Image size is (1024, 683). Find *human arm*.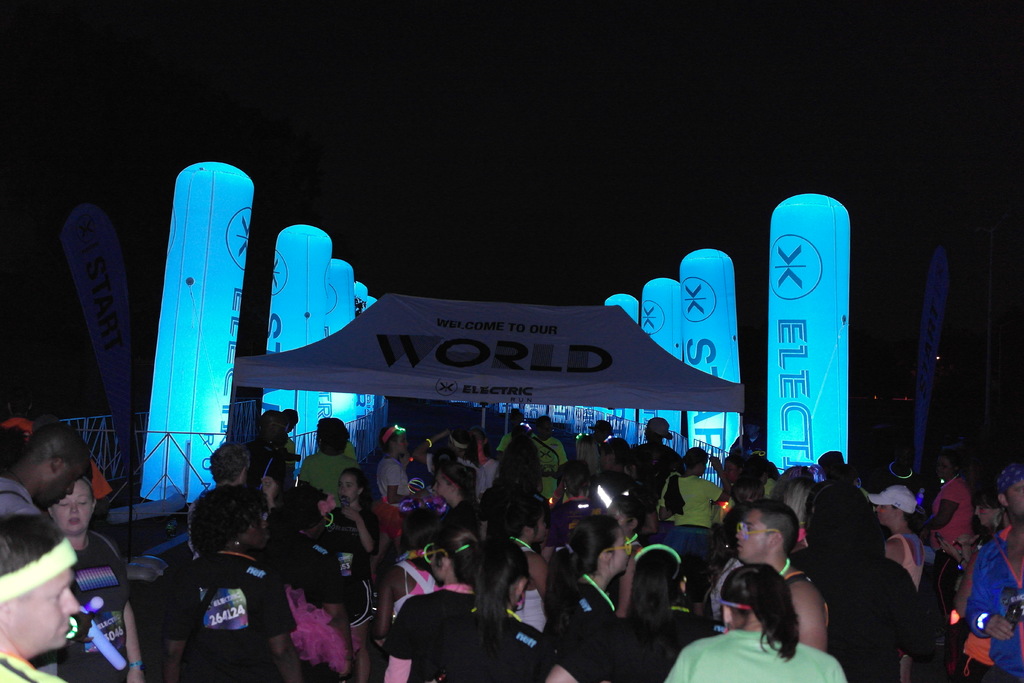
<region>388, 531, 402, 549</region>.
